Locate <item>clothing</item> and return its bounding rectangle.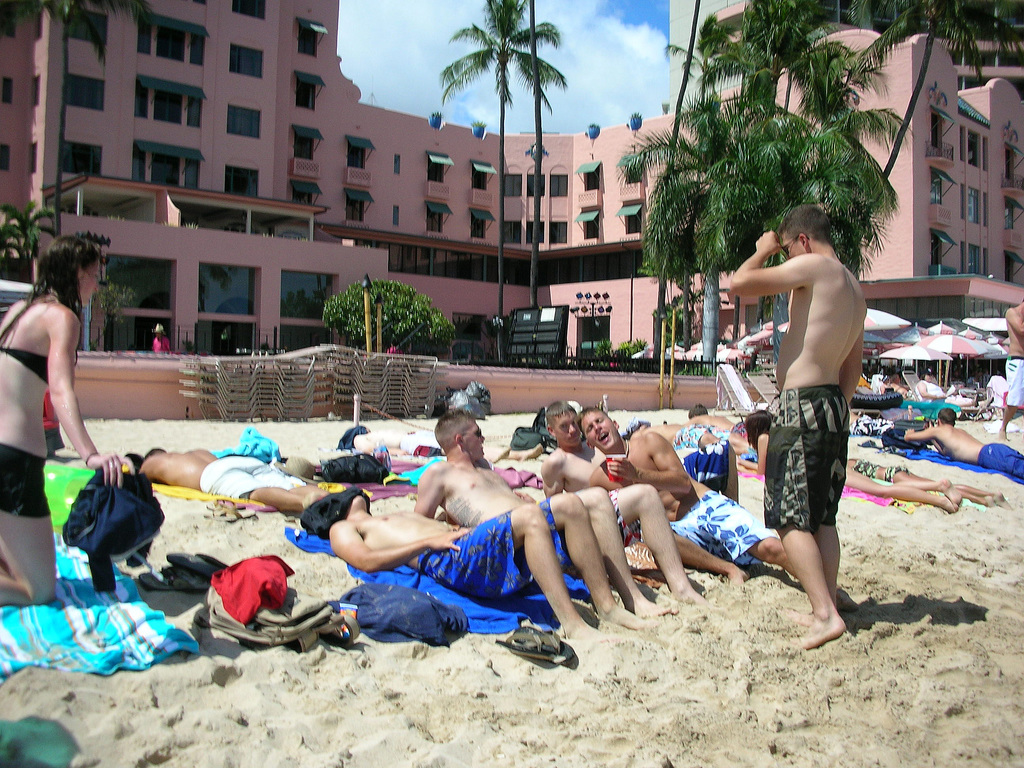
x1=0, y1=351, x2=49, y2=392.
